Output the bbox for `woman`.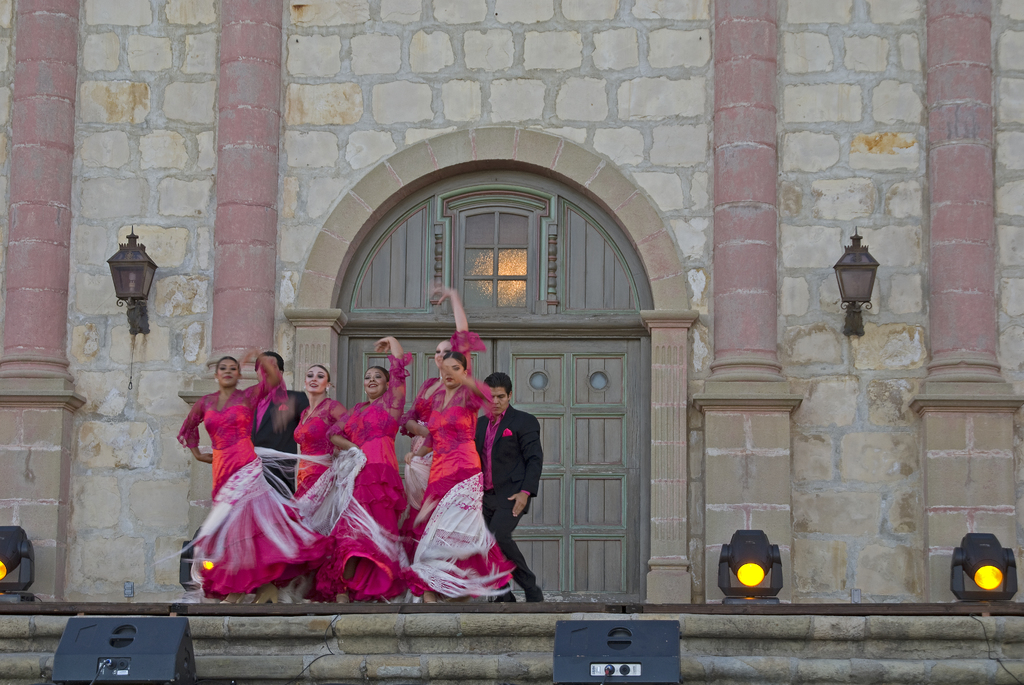
x1=173 y1=348 x2=314 y2=602.
